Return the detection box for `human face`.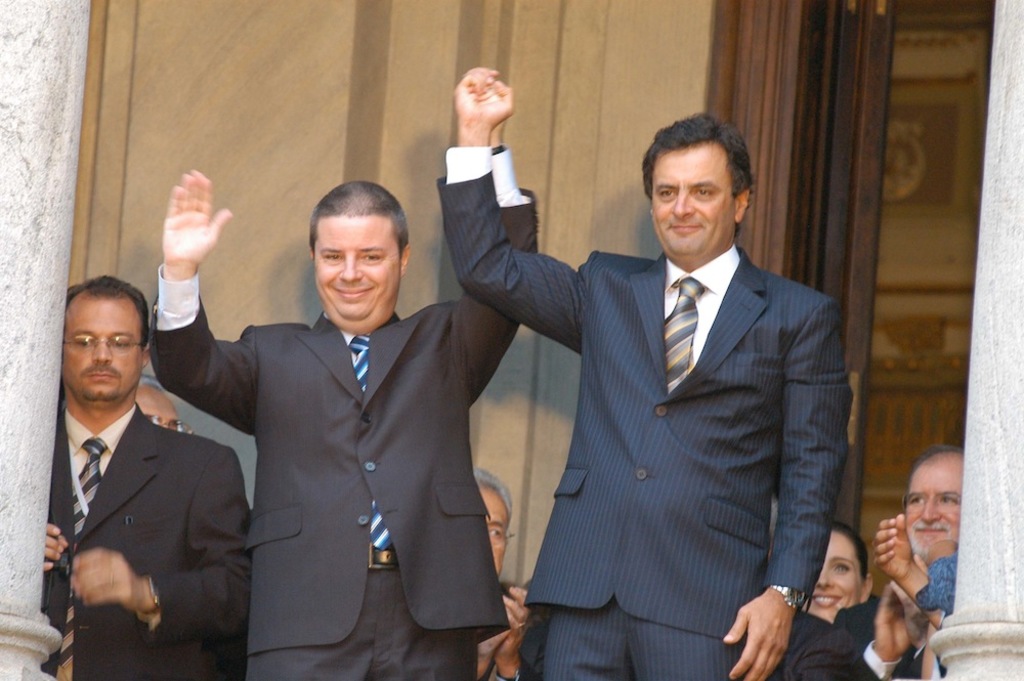
locate(651, 148, 728, 255).
